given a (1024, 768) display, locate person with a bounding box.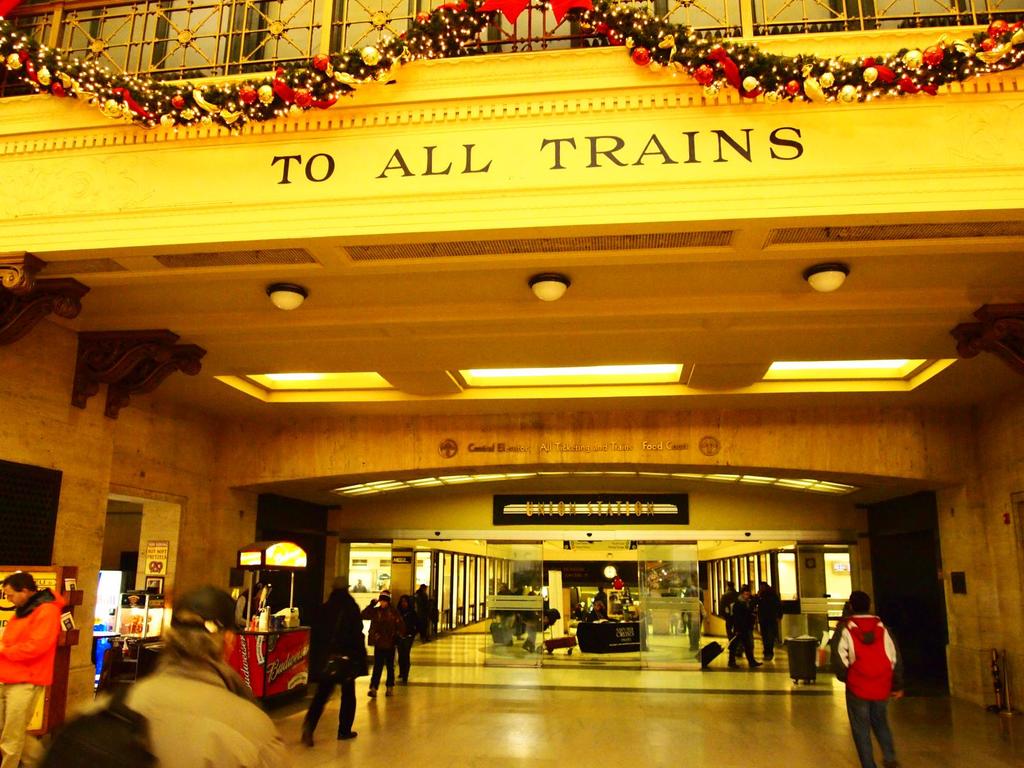
Located: crop(589, 600, 610, 618).
